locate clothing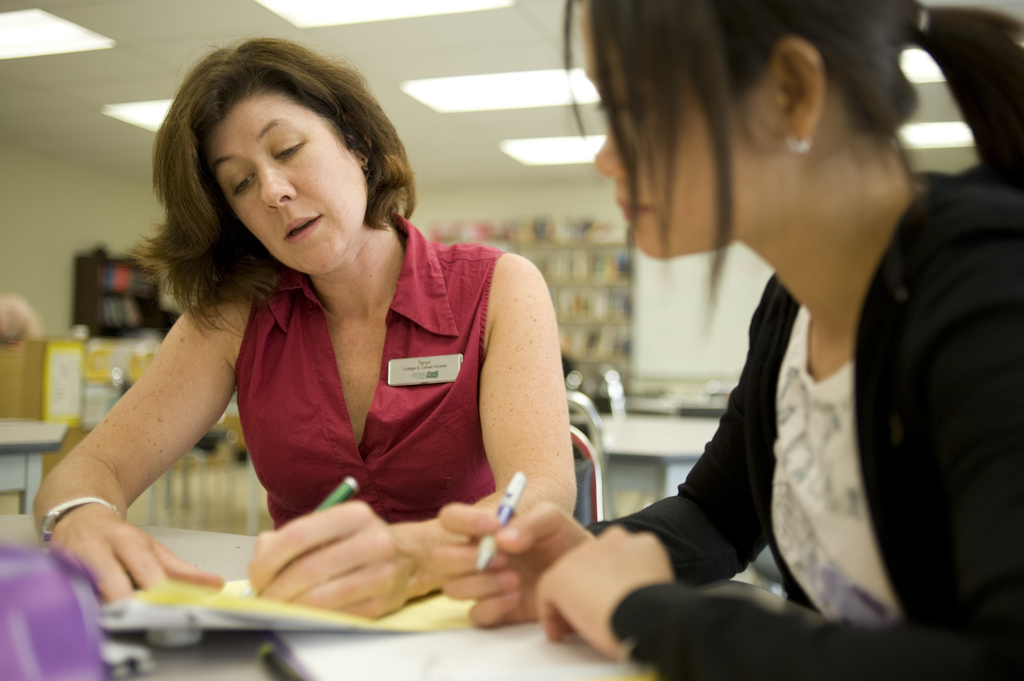
0, 530, 97, 680
